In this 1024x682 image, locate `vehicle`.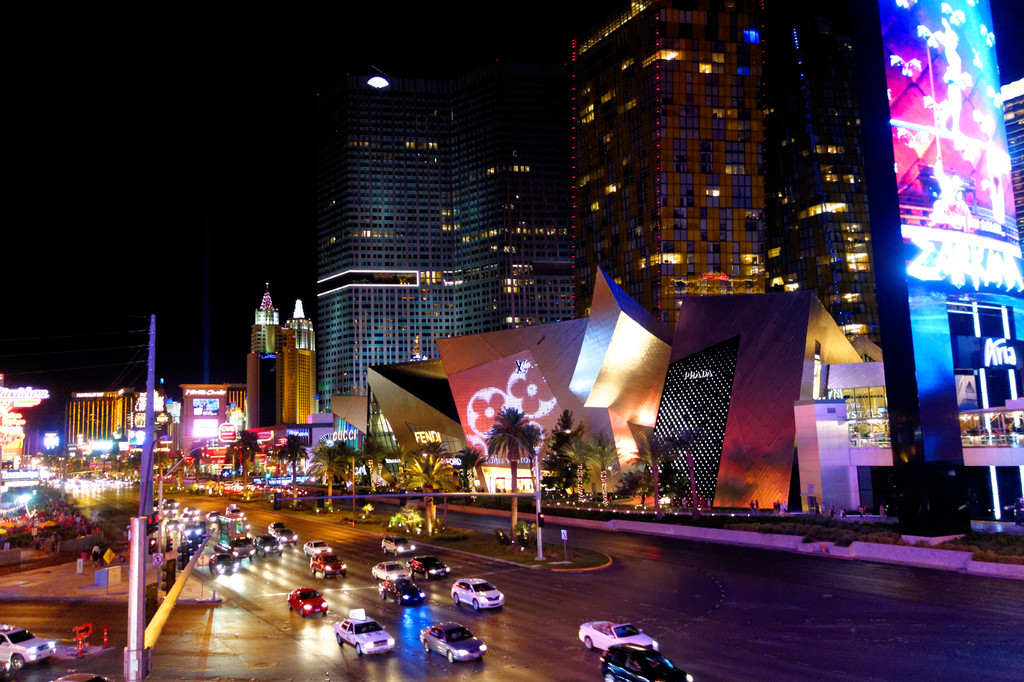
Bounding box: locate(302, 540, 332, 555).
